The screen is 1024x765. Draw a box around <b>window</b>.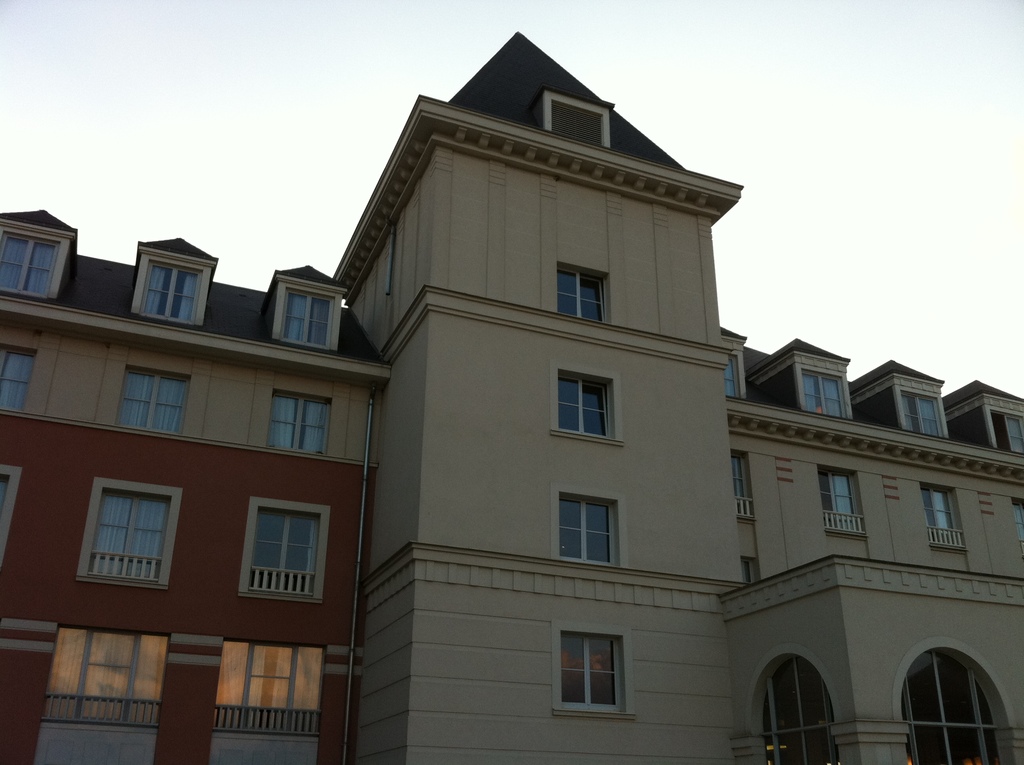
823, 466, 854, 532.
